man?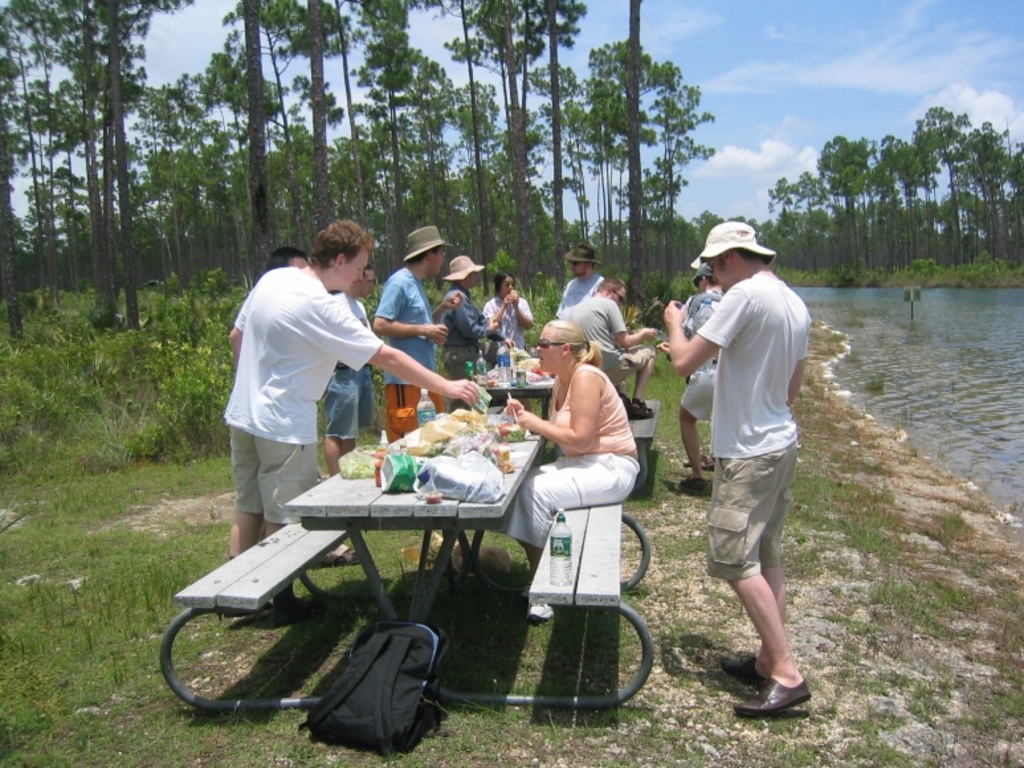
locate(264, 245, 309, 270)
